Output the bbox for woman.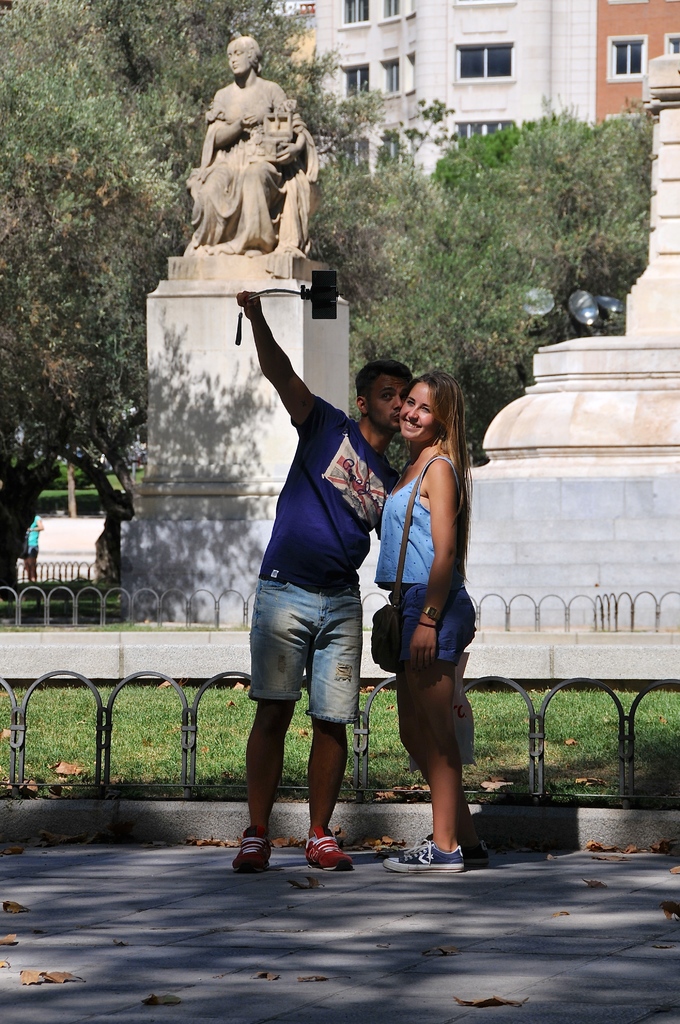
[left=382, top=373, right=473, bottom=877].
